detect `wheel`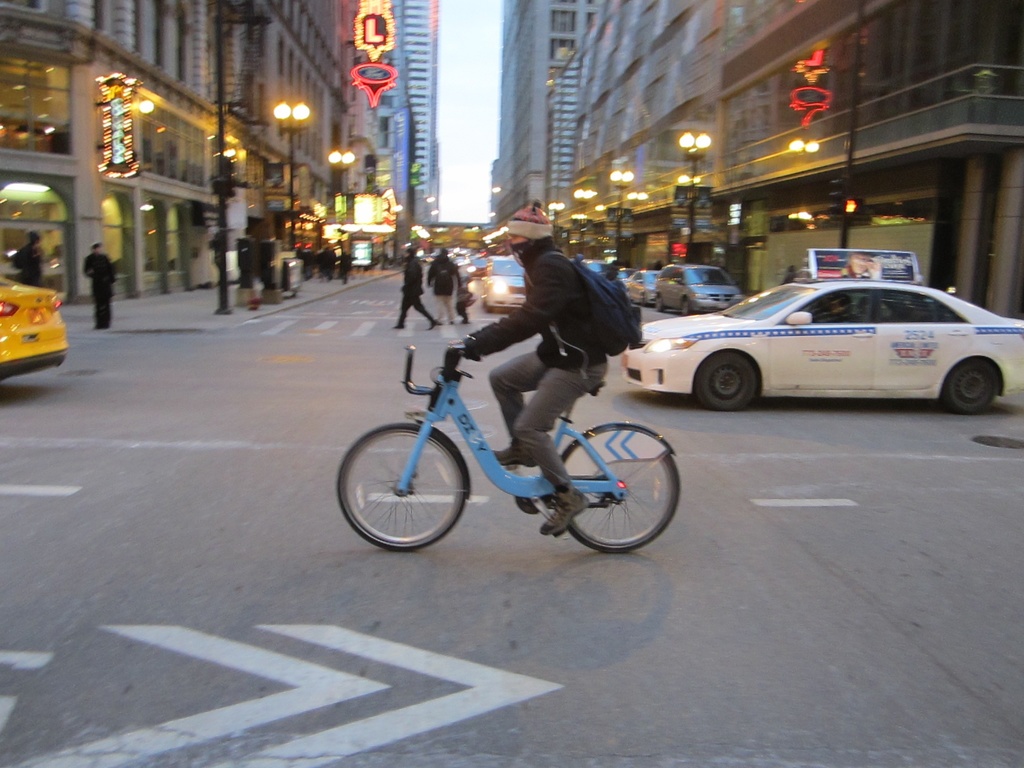
562,422,684,553
